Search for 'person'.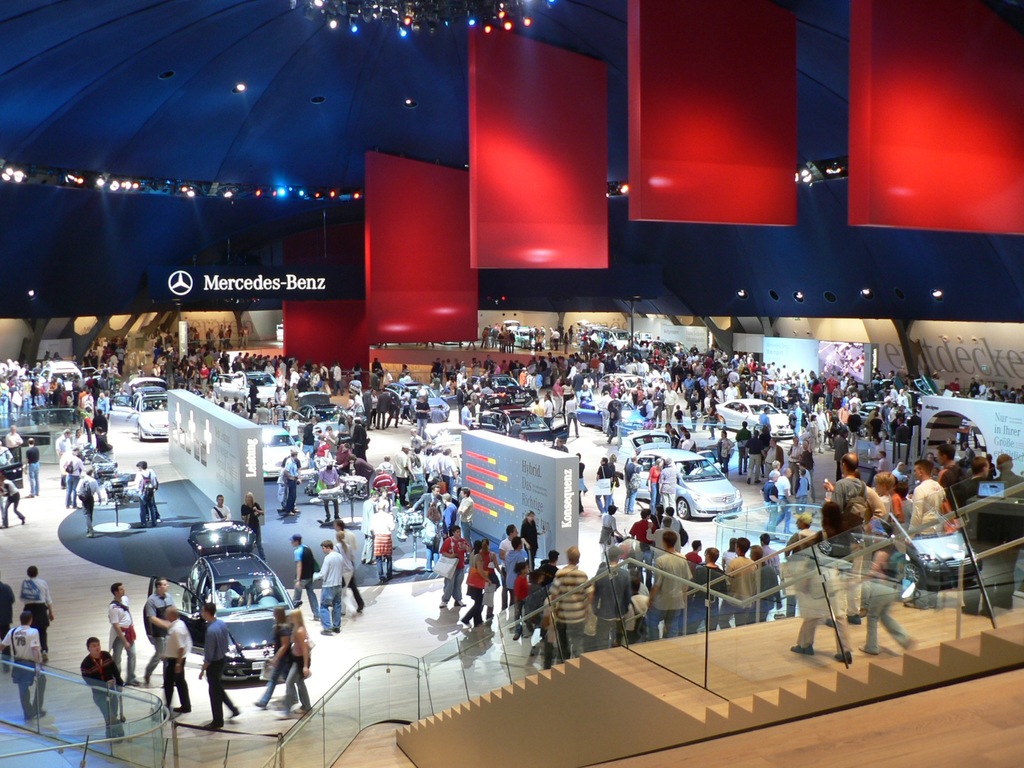
Found at 108/580/147/692.
